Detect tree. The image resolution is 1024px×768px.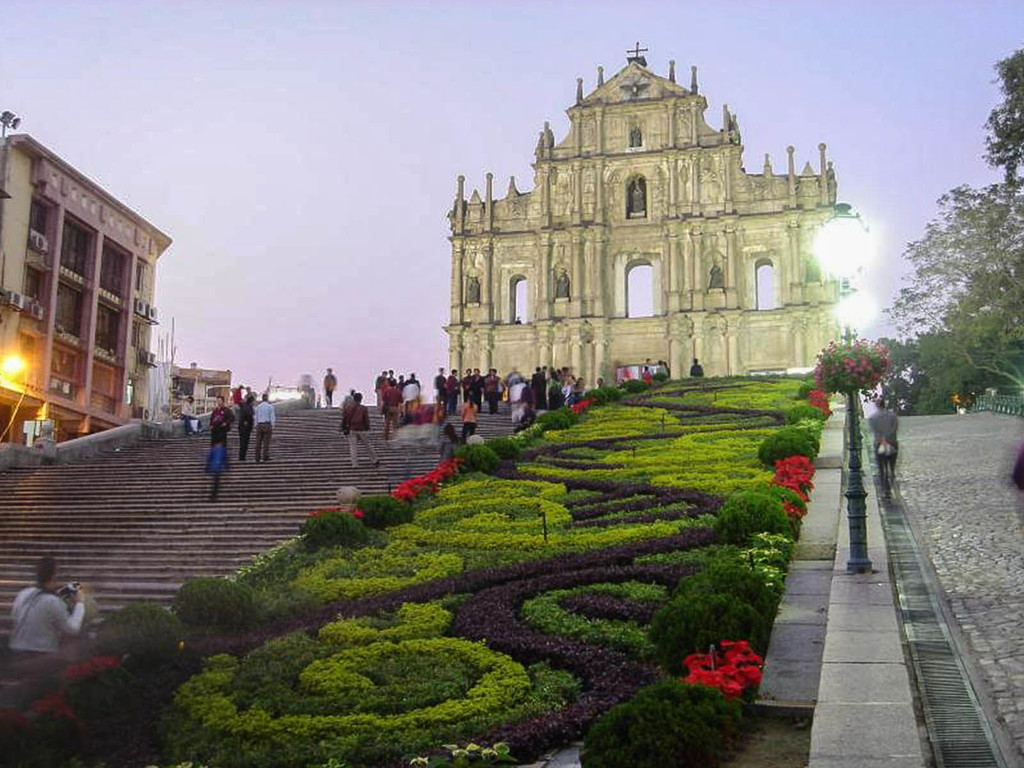
[975, 44, 1023, 180].
